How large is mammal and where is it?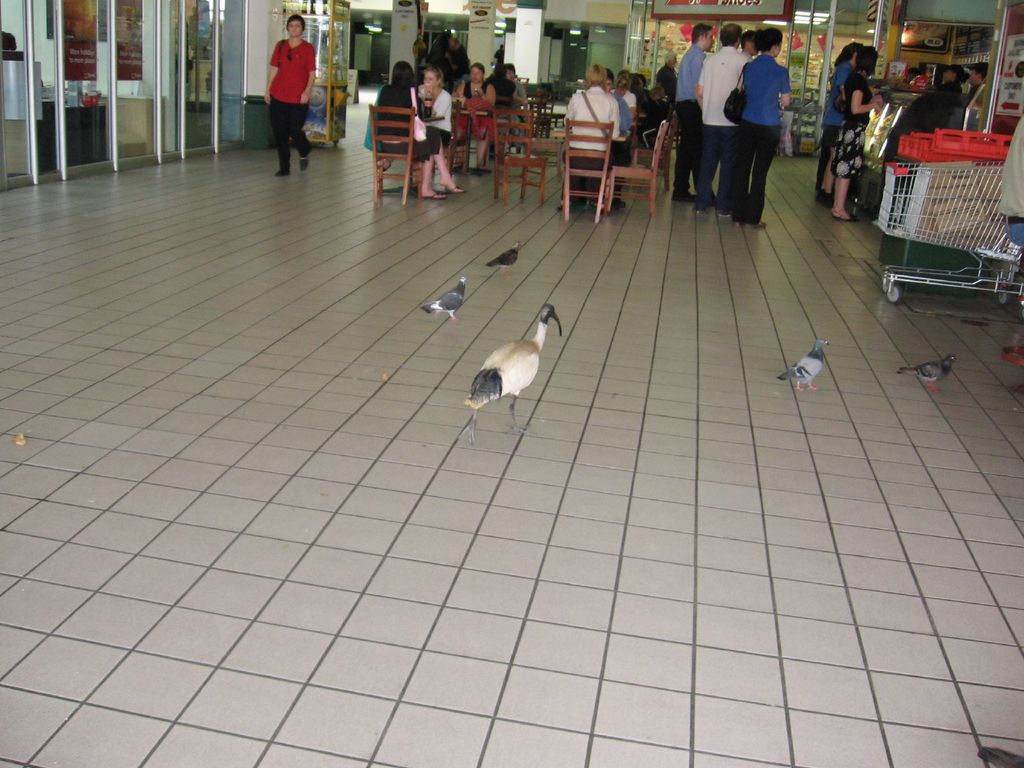
Bounding box: BBox(267, 15, 324, 172).
